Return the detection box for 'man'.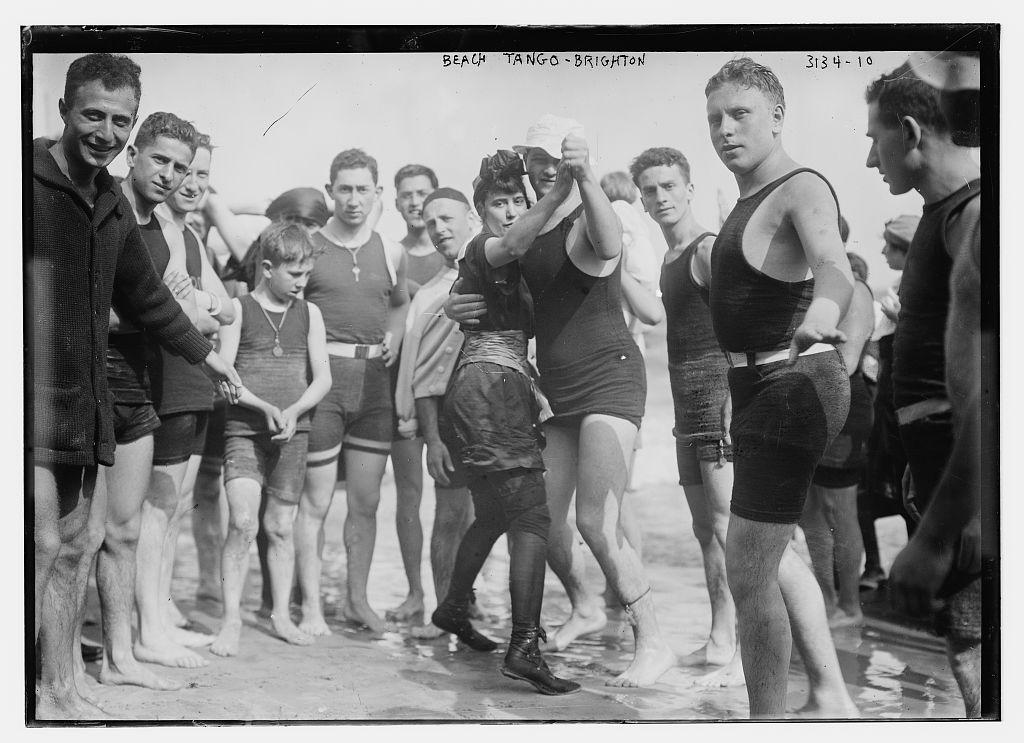
pyautogui.locateOnScreen(604, 159, 660, 378).
